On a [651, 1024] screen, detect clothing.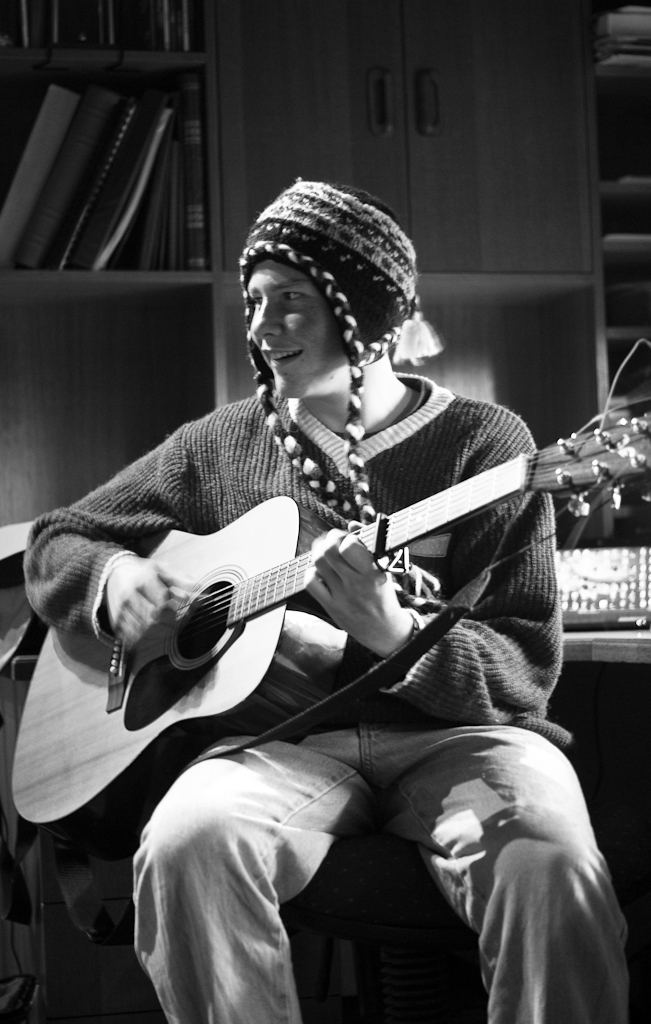
region(24, 374, 629, 1023).
